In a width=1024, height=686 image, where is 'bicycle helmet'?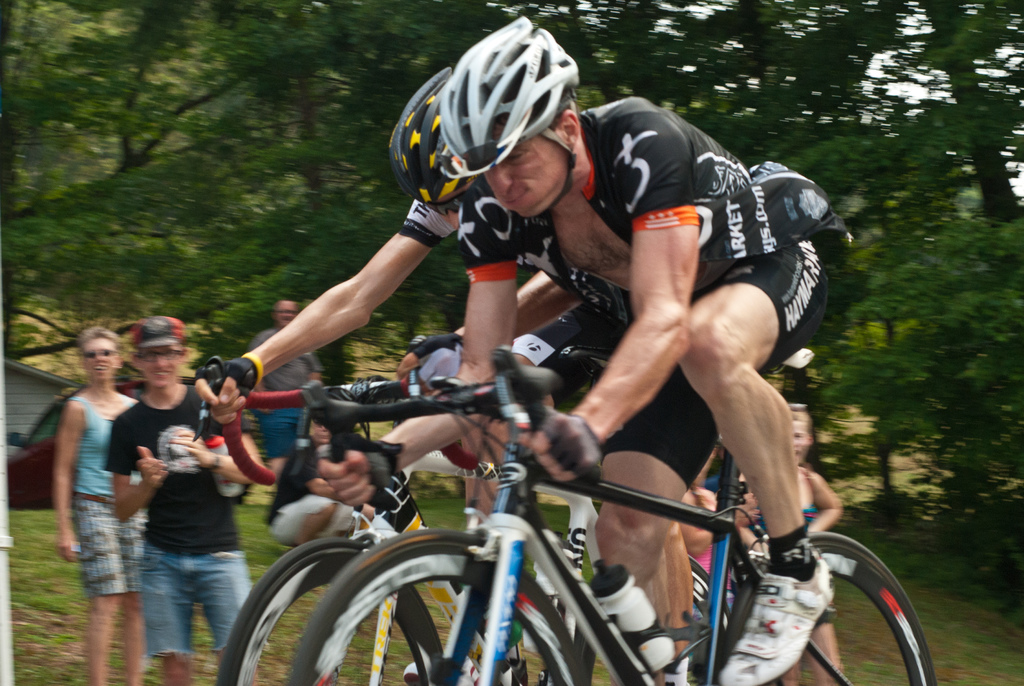
x1=434 y1=12 x2=582 y2=171.
